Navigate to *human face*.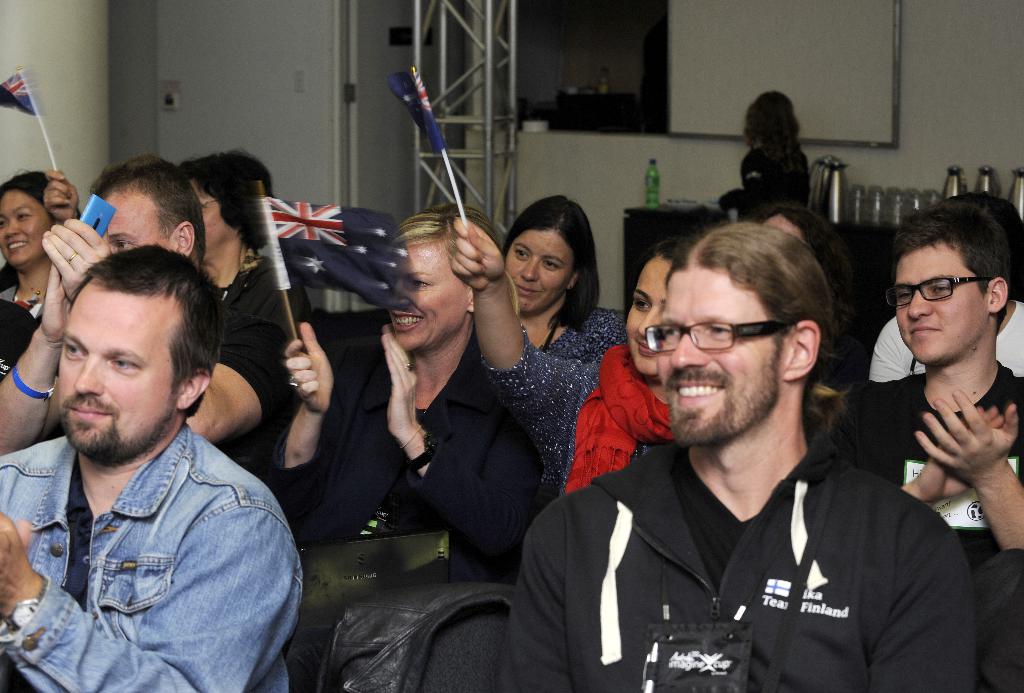
Navigation target: [387,243,465,353].
